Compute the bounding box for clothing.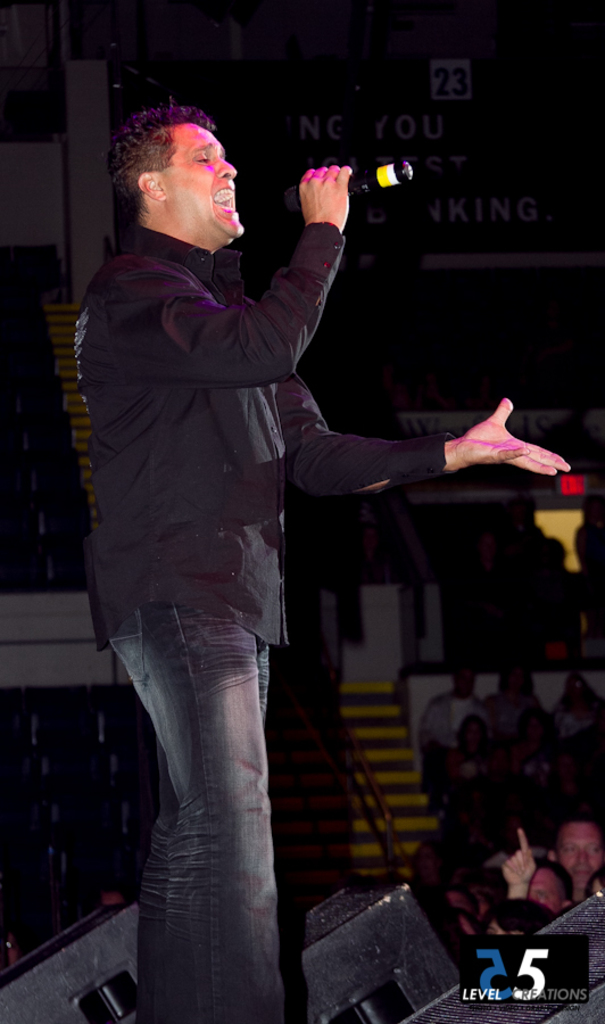
left=67, top=269, right=472, bottom=956.
